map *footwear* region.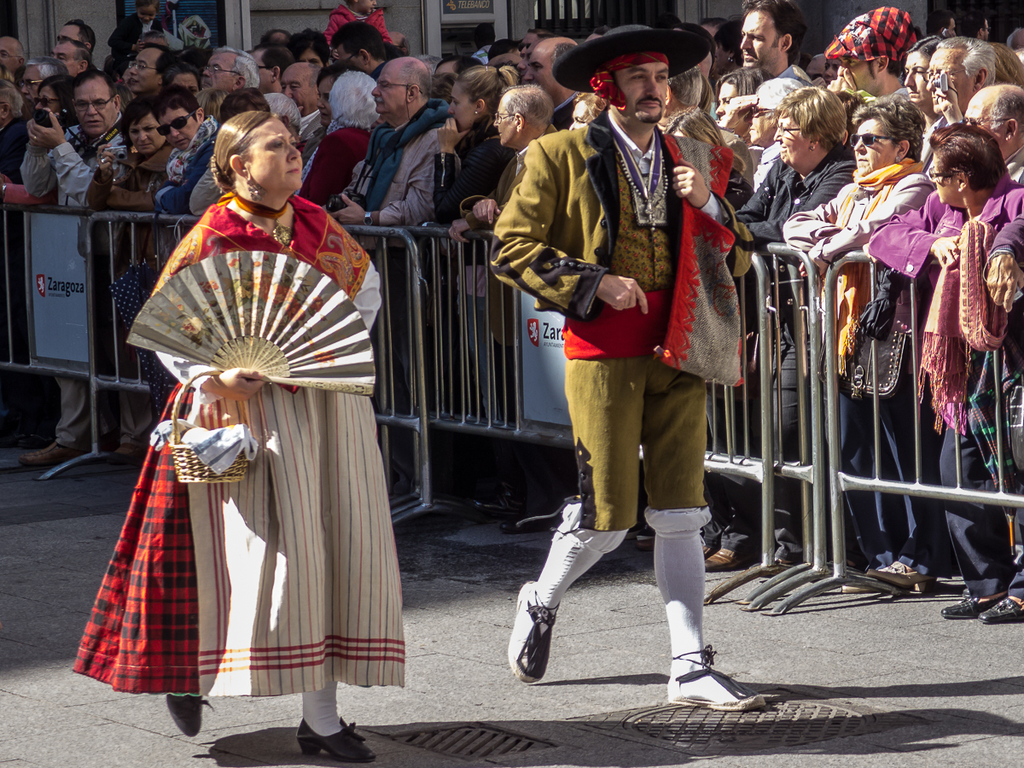
Mapped to [20, 443, 79, 467].
